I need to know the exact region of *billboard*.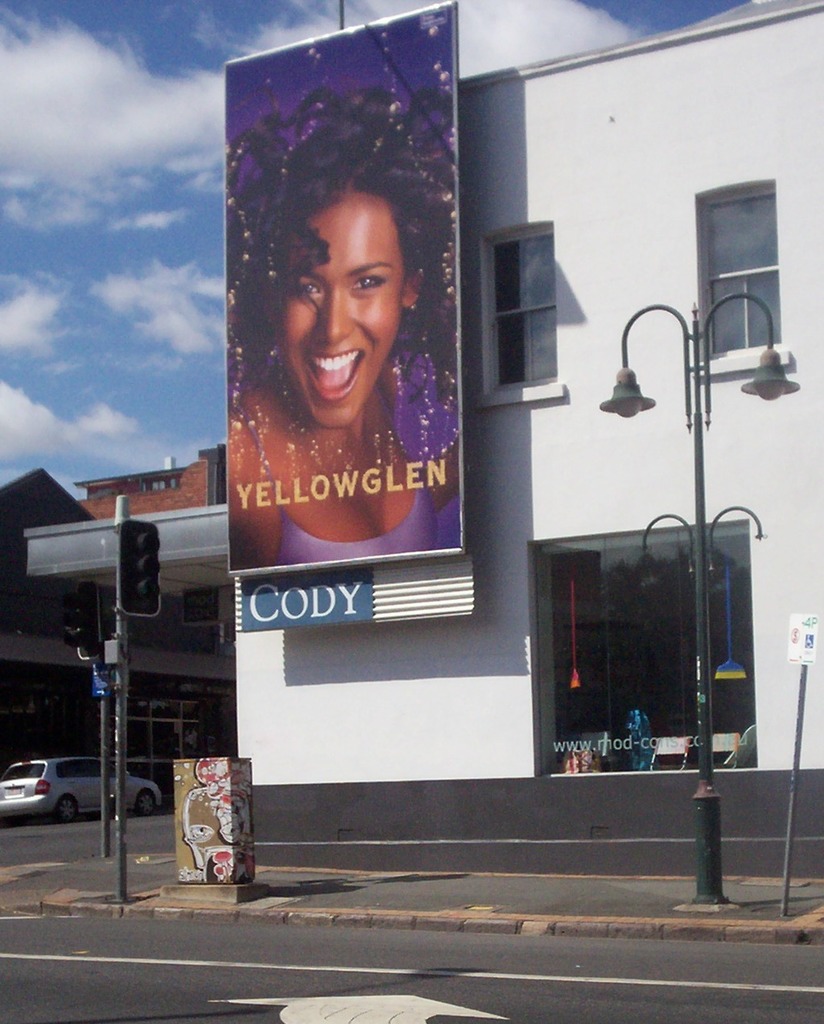
Region: (left=238, top=560, right=471, bottom=623).
